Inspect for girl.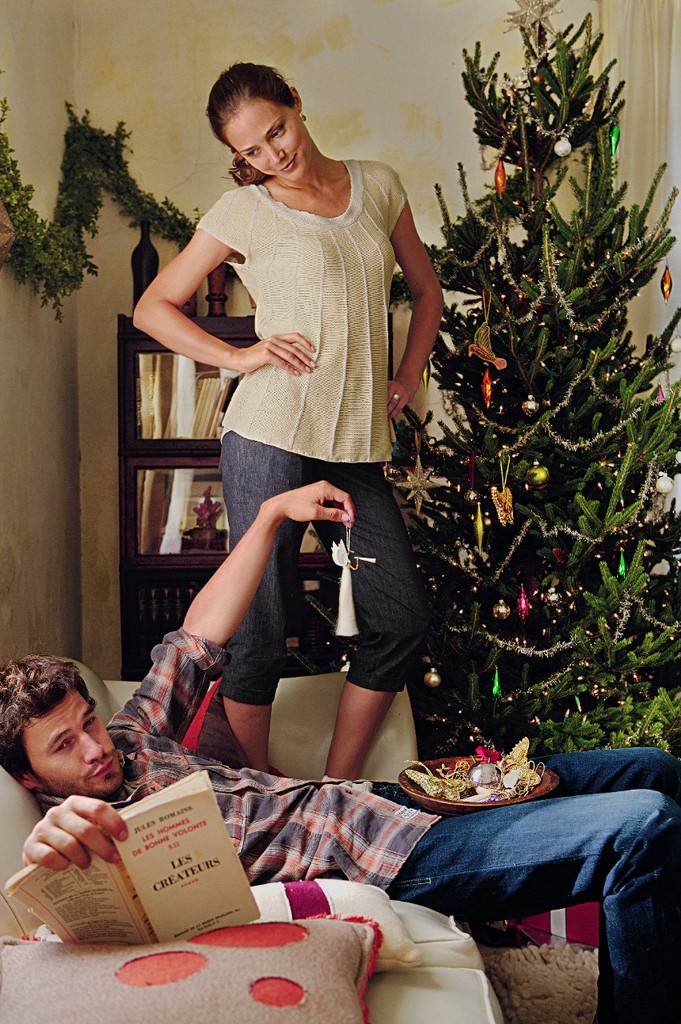
Inspection: 127:58:450:779.
